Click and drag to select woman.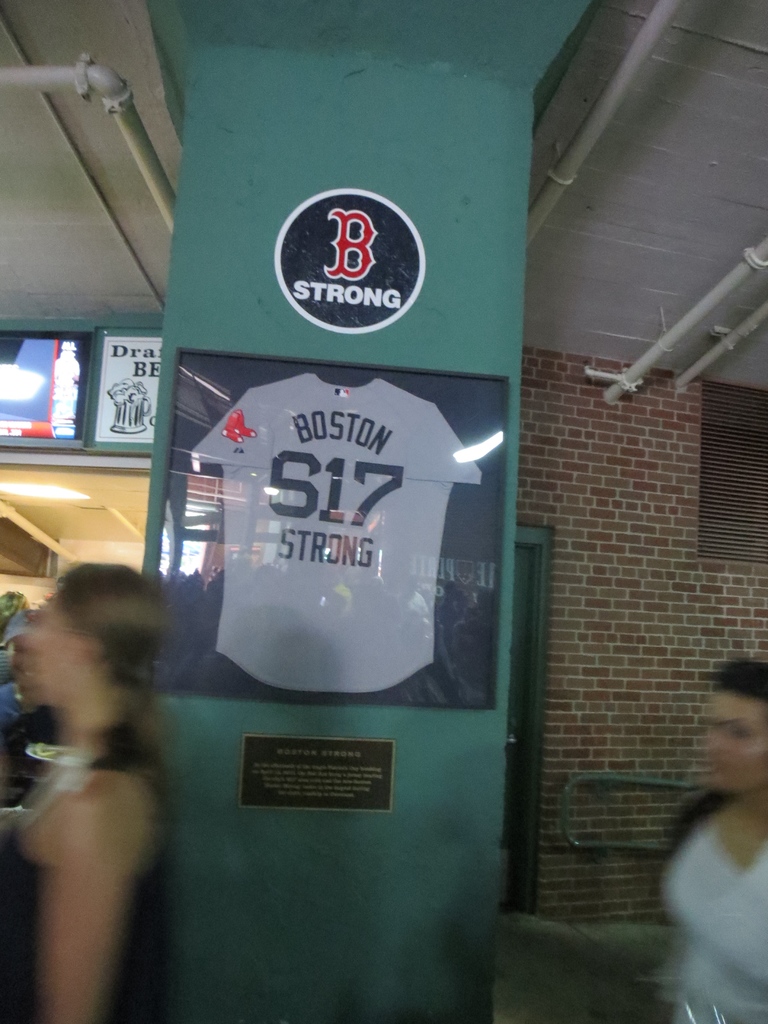
Selection: l=654, t=650, r=767, b=1023.
